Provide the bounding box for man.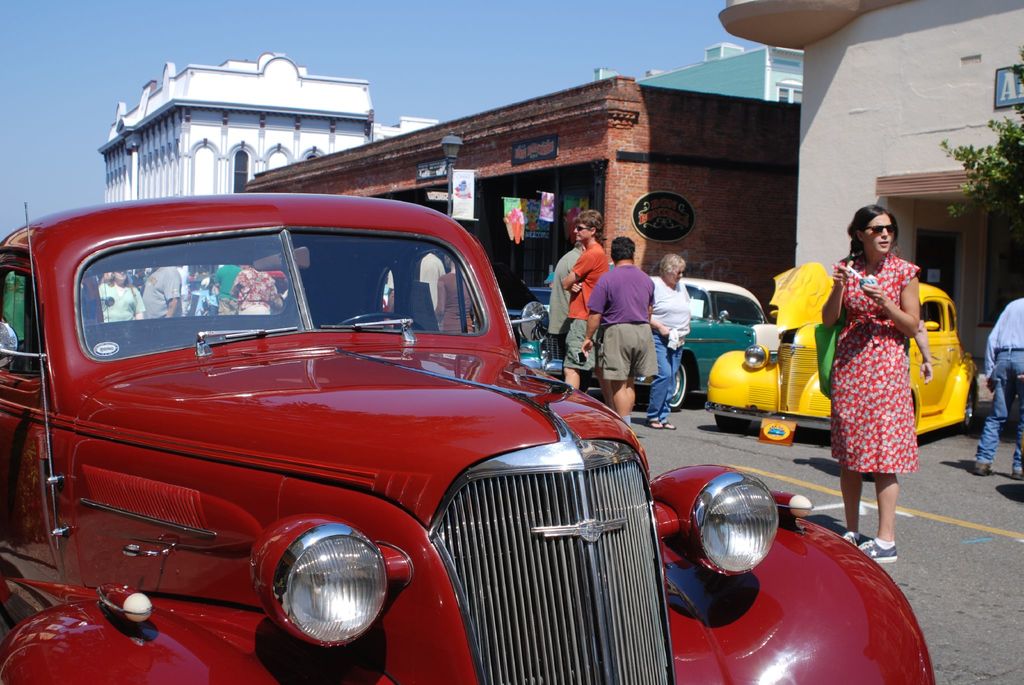
547/238/605/396.
